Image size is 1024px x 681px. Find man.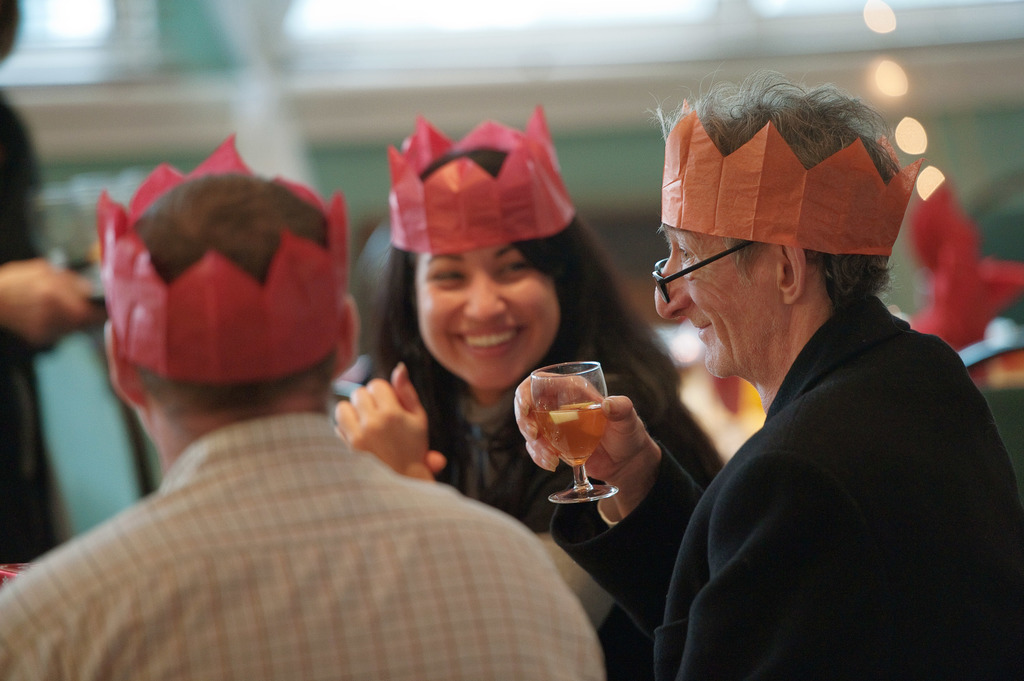
crop(0, 132, 612, 680).
